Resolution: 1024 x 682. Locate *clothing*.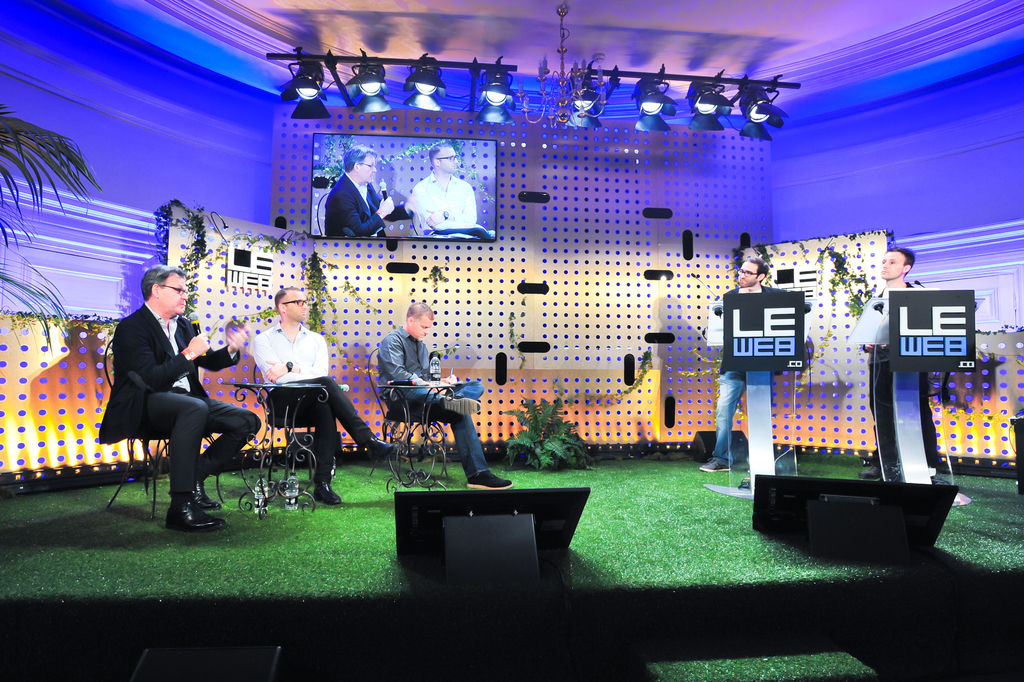
crop(376, 324, 494, 480).
